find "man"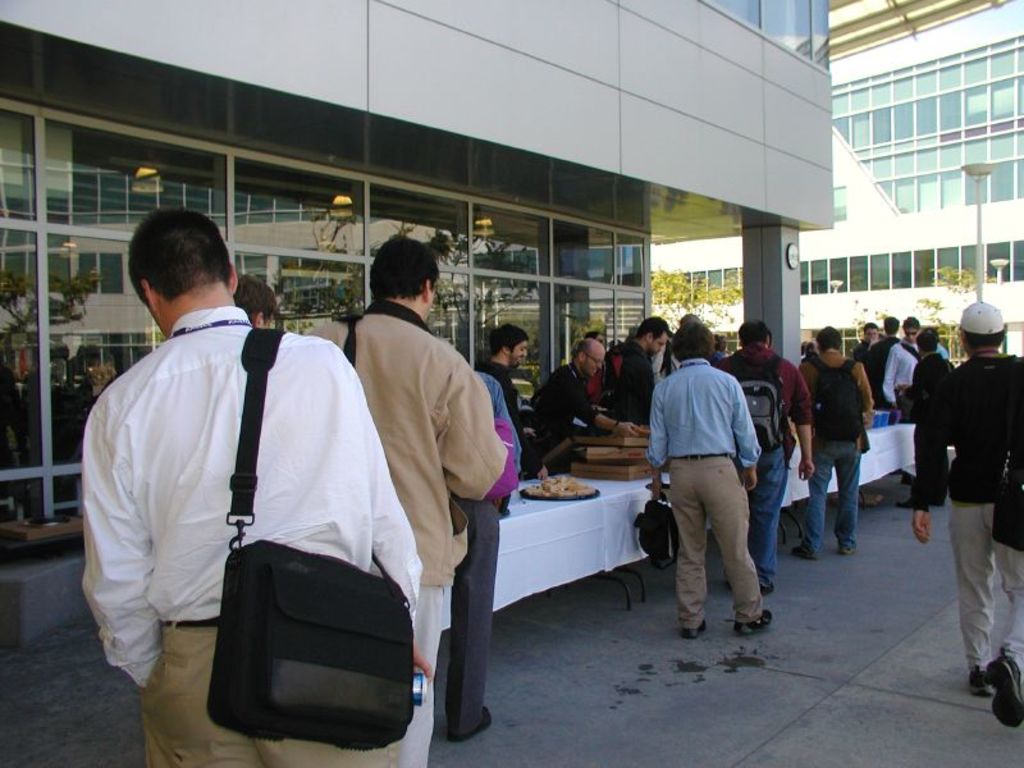
crop(302, 230, 512, 767)
